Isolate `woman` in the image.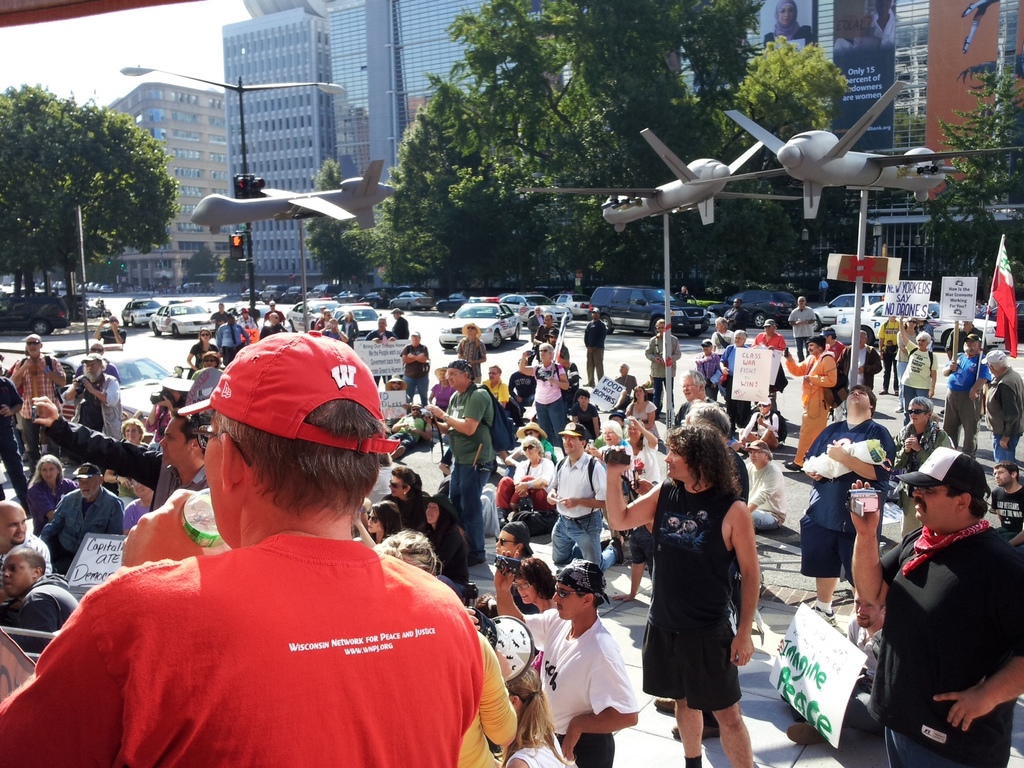
Isolated region: select_region(493, 428, 556, 520).
